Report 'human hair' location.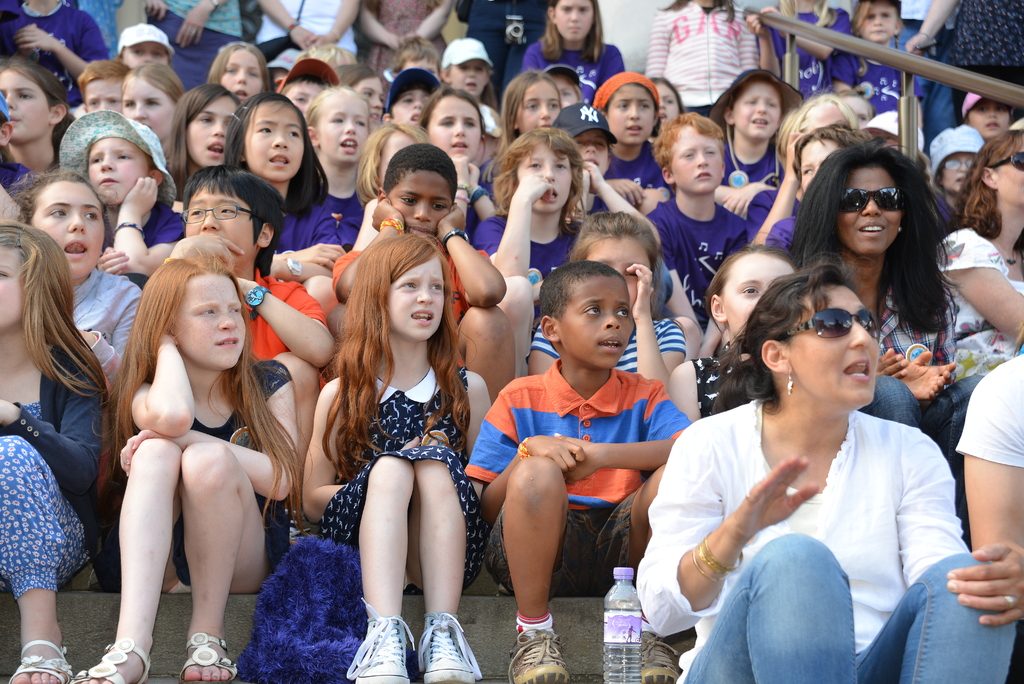
Report: select_region(490, 124, 593, 223).
